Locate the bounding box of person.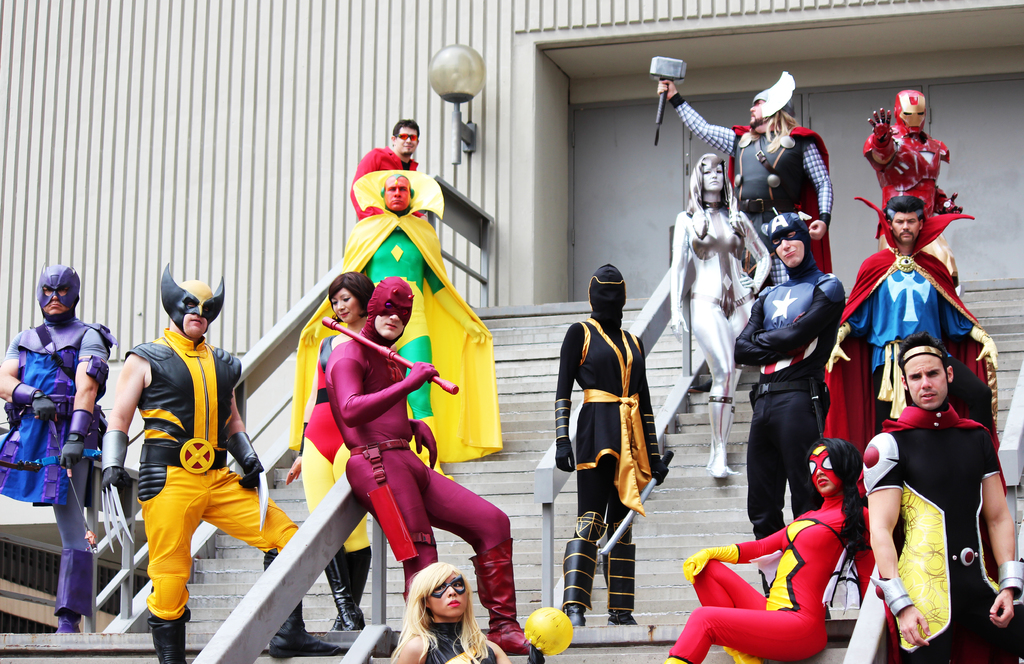
Bounding box: l=657, t=65, r=840, b=270.
